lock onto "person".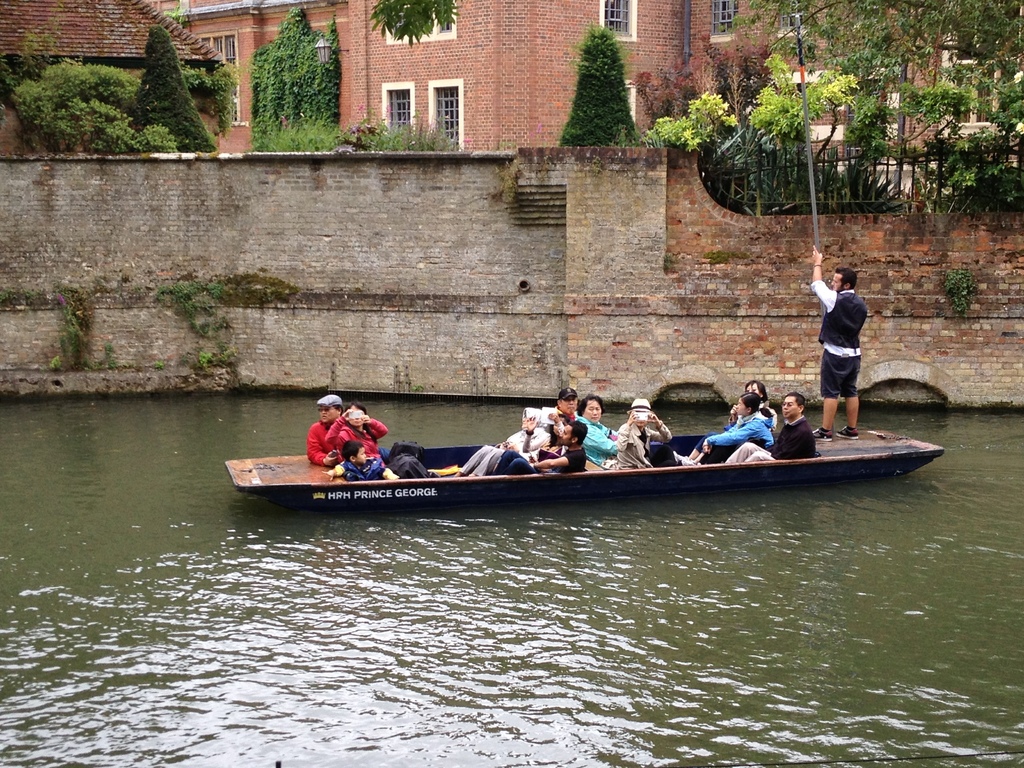
Locked: 492/416/586/469.
